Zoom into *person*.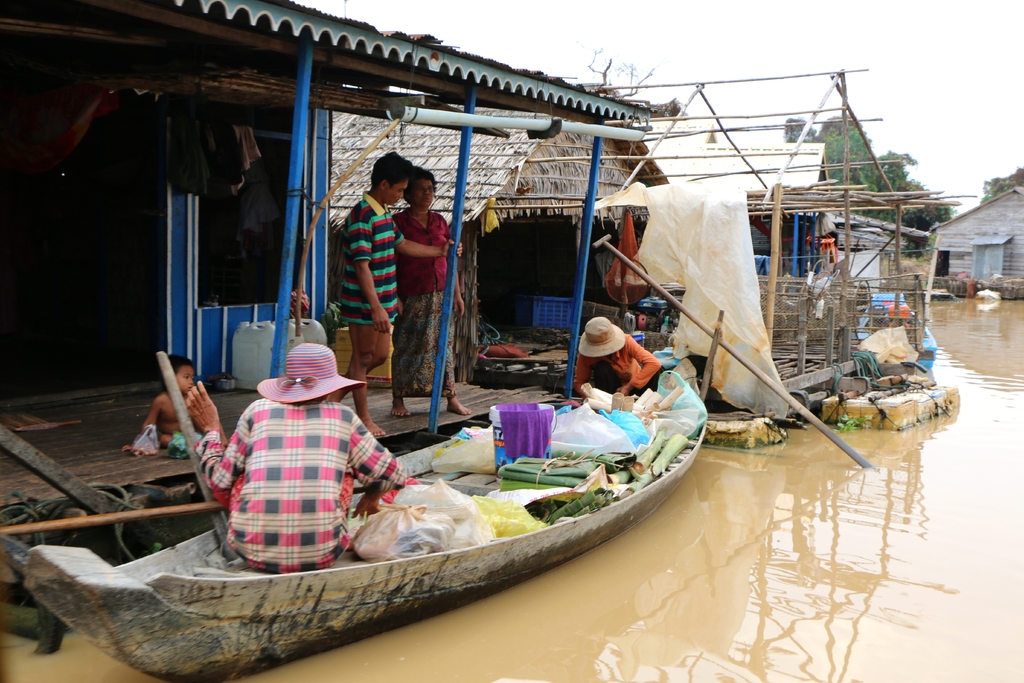
Zoom target: 186/337/404/572.
